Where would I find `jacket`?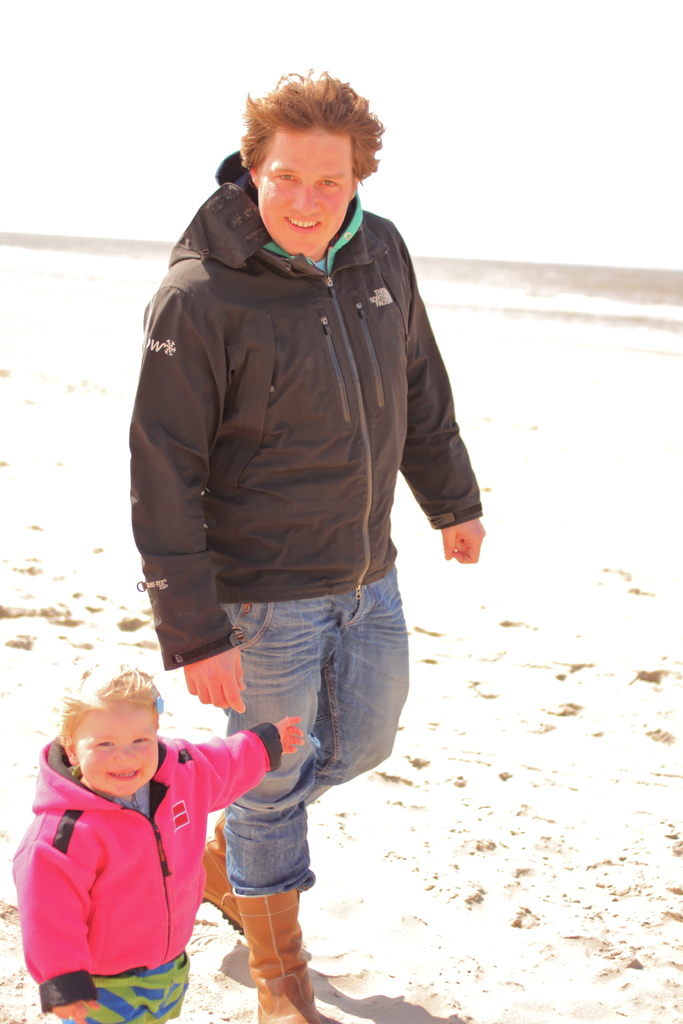
At (left=8, top=733, right=284, bottom=1015).
